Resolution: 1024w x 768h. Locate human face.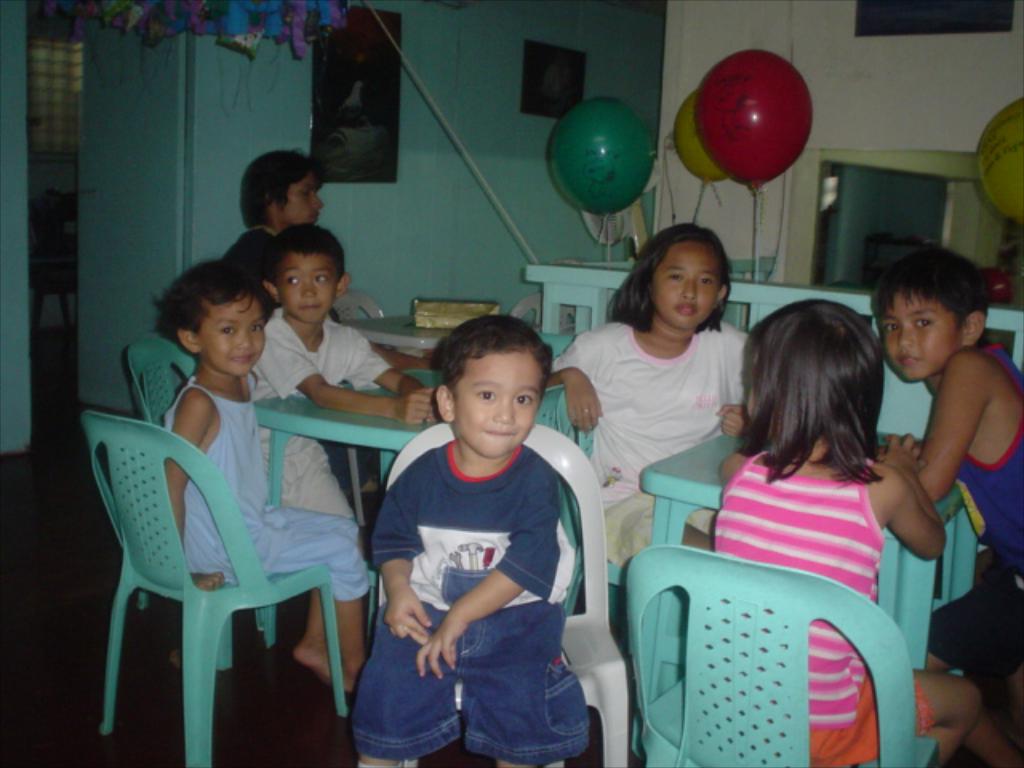
x1=654, y1=242, x2=715, y2=325.
